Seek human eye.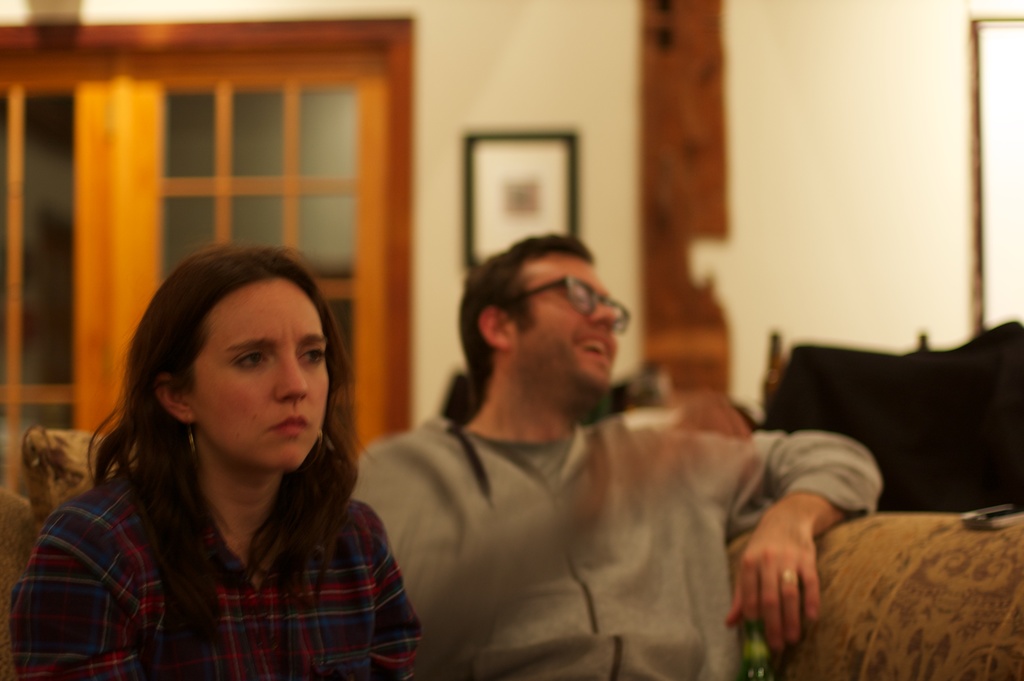
(295, 340, 330, 369).
